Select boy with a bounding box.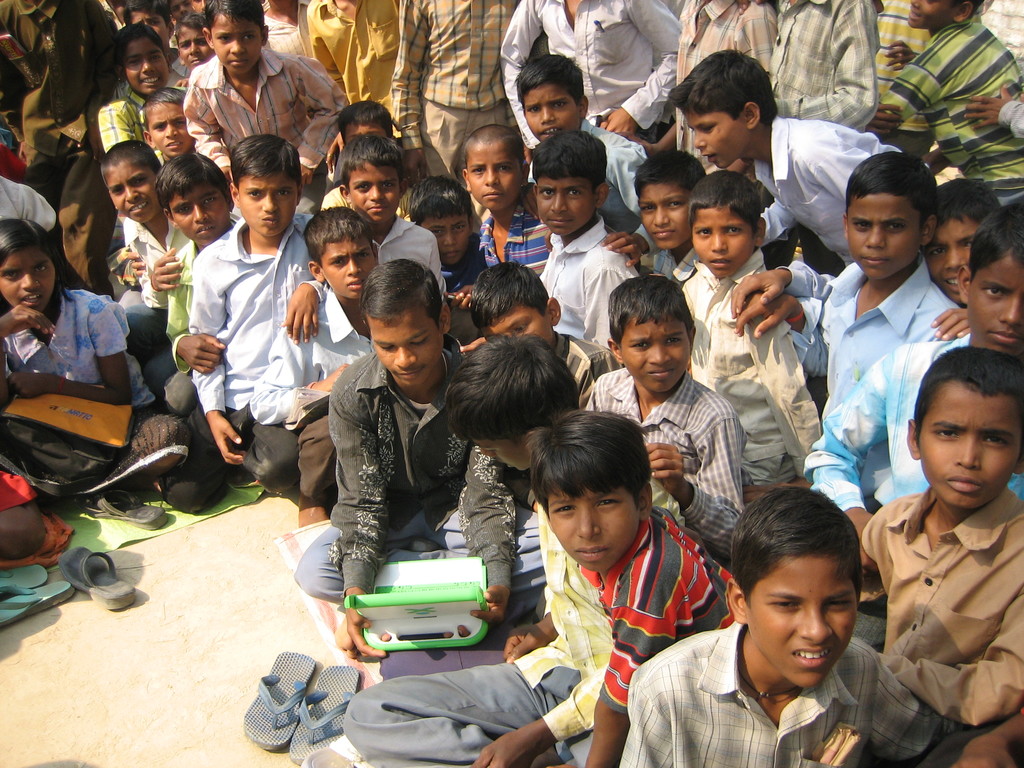
bbox=(518, 56, 655, 268).
